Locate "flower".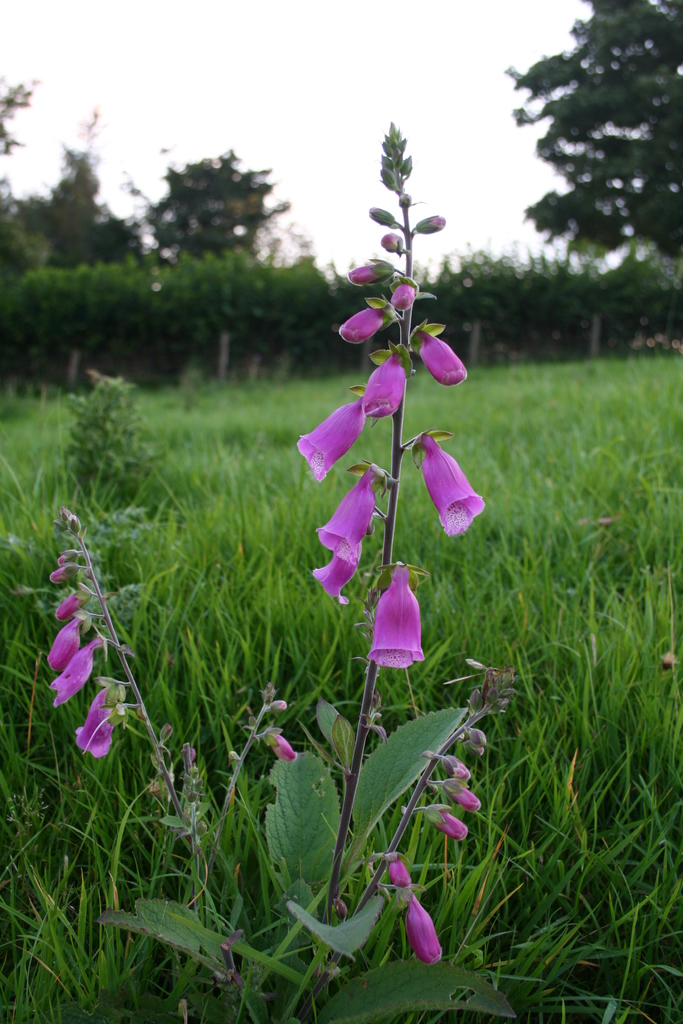
Bounding box: (left=298, top=390, right=366, bottom=477).
